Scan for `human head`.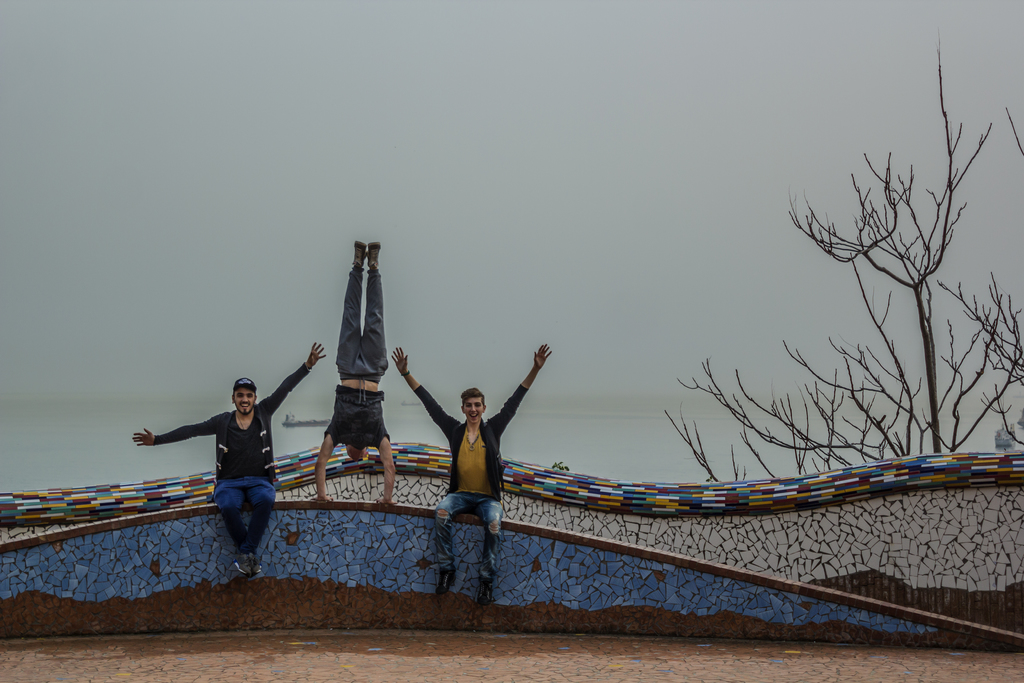
Scan result: 230/377/259/415.
